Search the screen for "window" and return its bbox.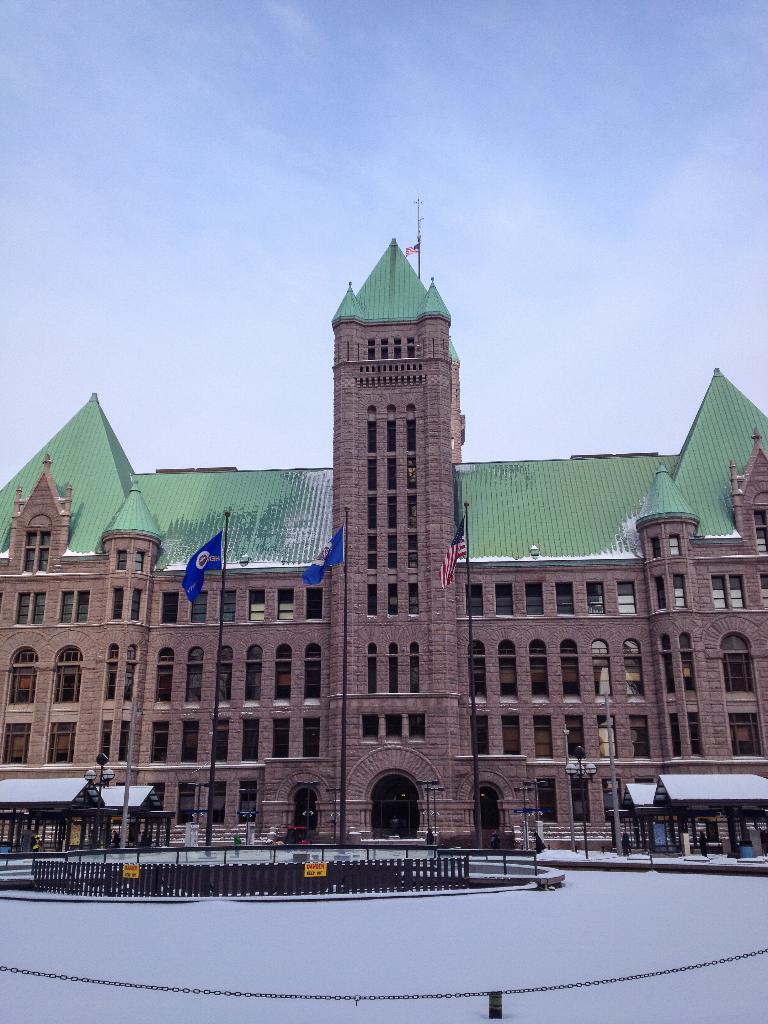
Found: <region>572, 777, 584, 826</region>.
